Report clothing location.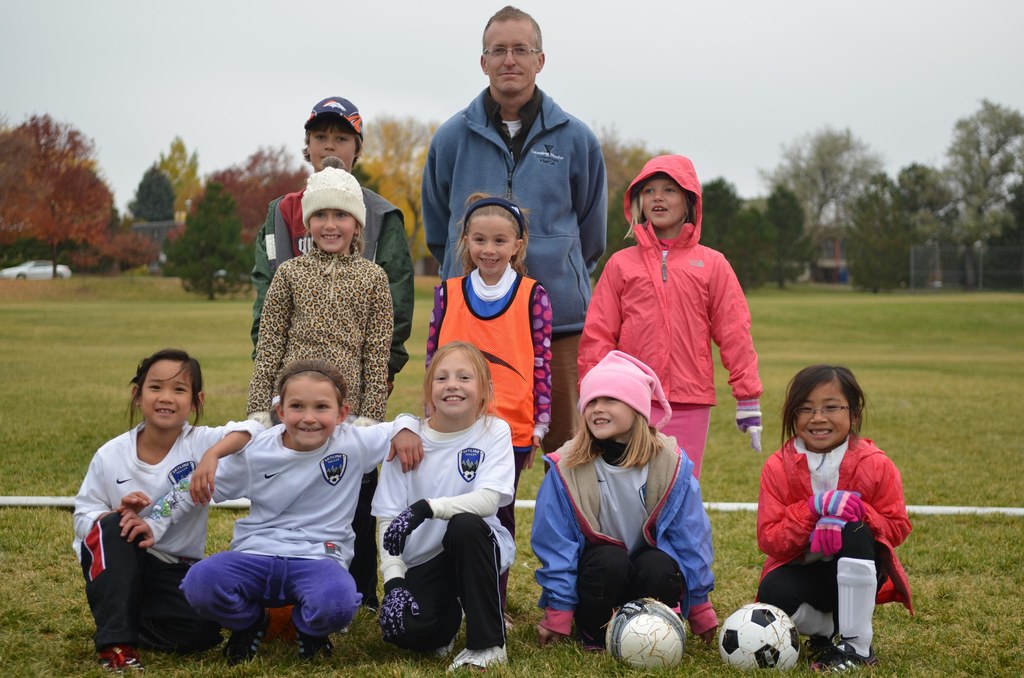
Report: 417/263/562/465.
